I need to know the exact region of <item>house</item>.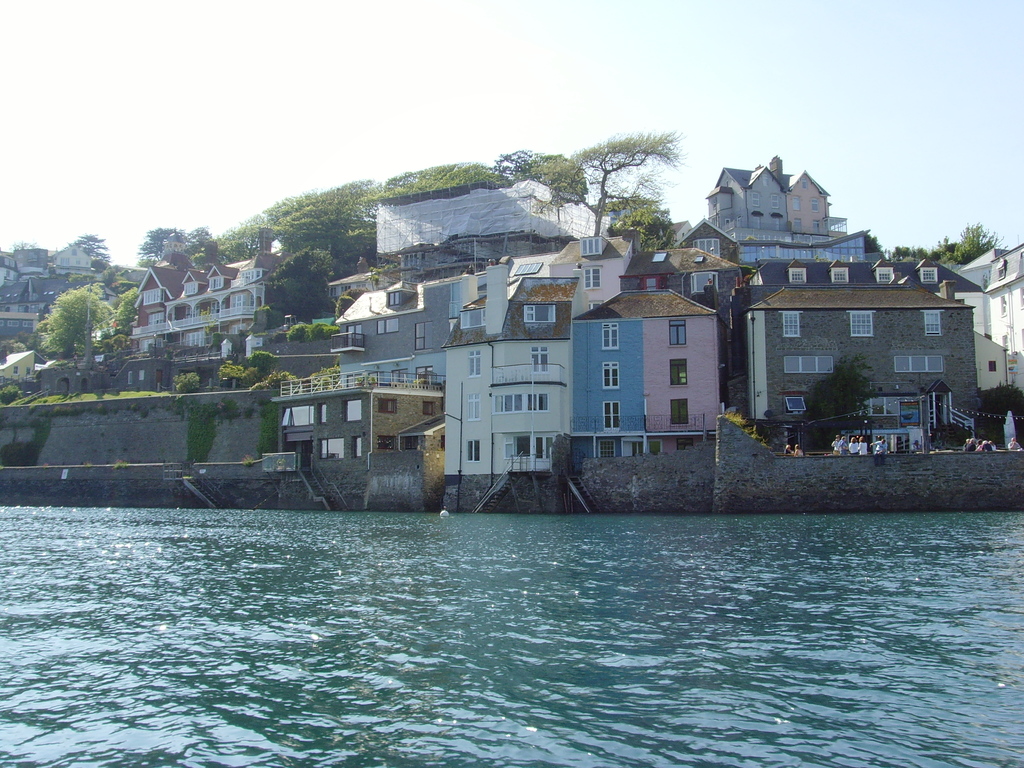
Region: [441,259,579,477].
